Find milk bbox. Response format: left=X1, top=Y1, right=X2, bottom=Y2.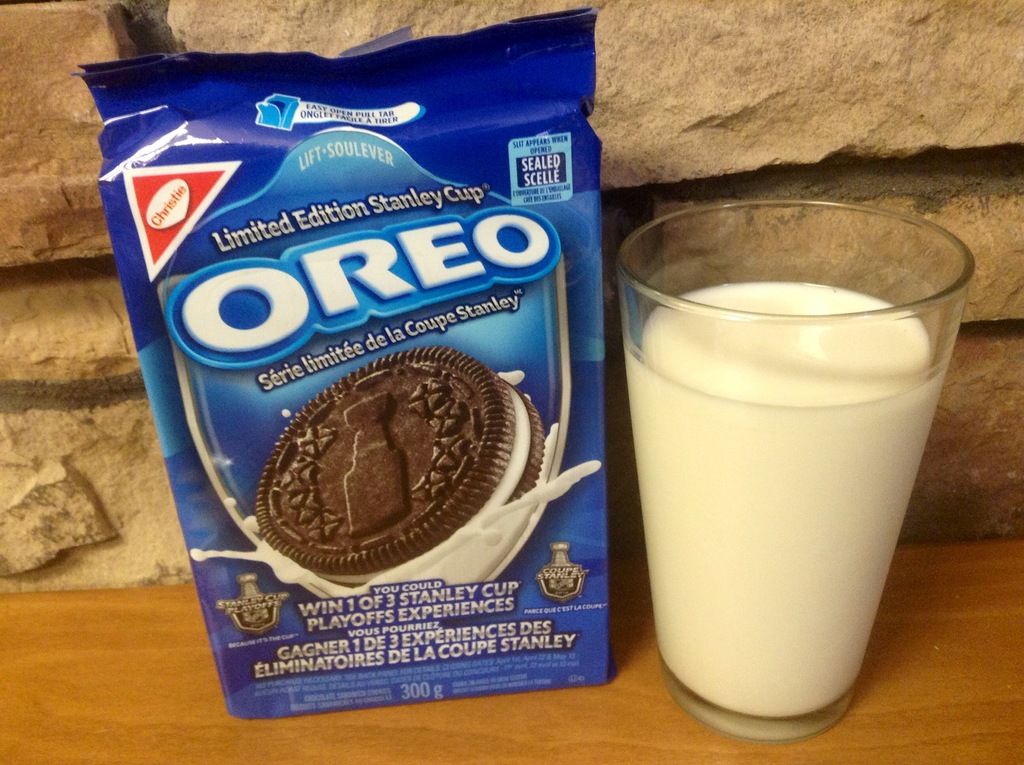
left=629, top=282, right=942, bottom=721.
